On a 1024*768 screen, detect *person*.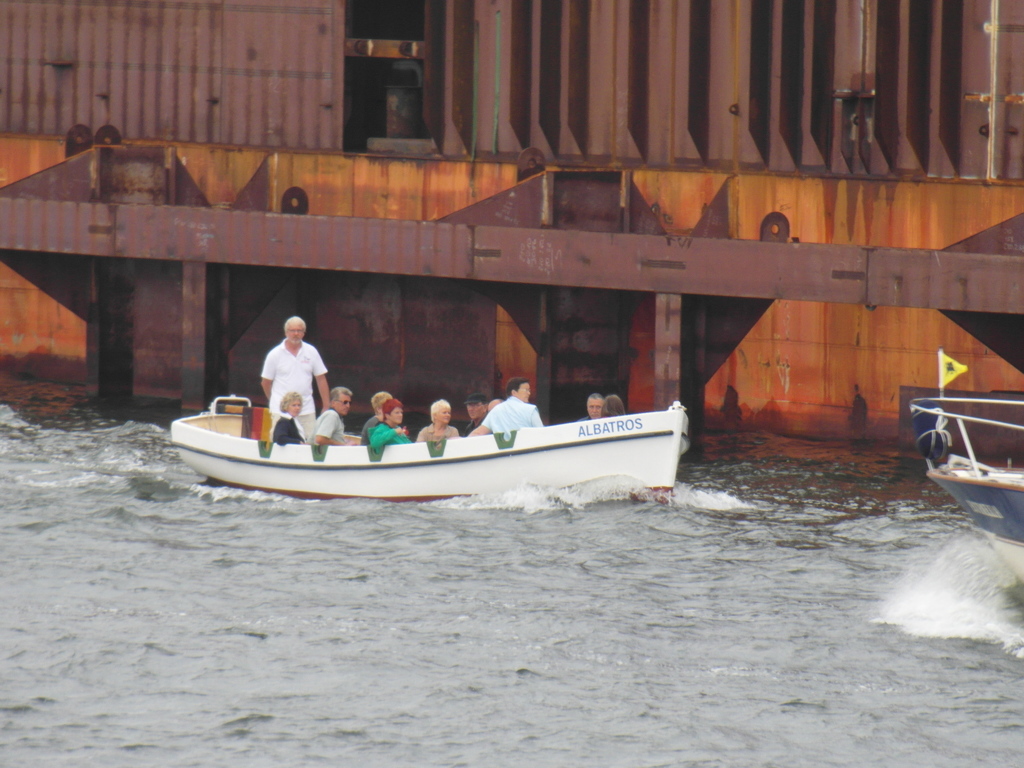
460,390,492,434.
